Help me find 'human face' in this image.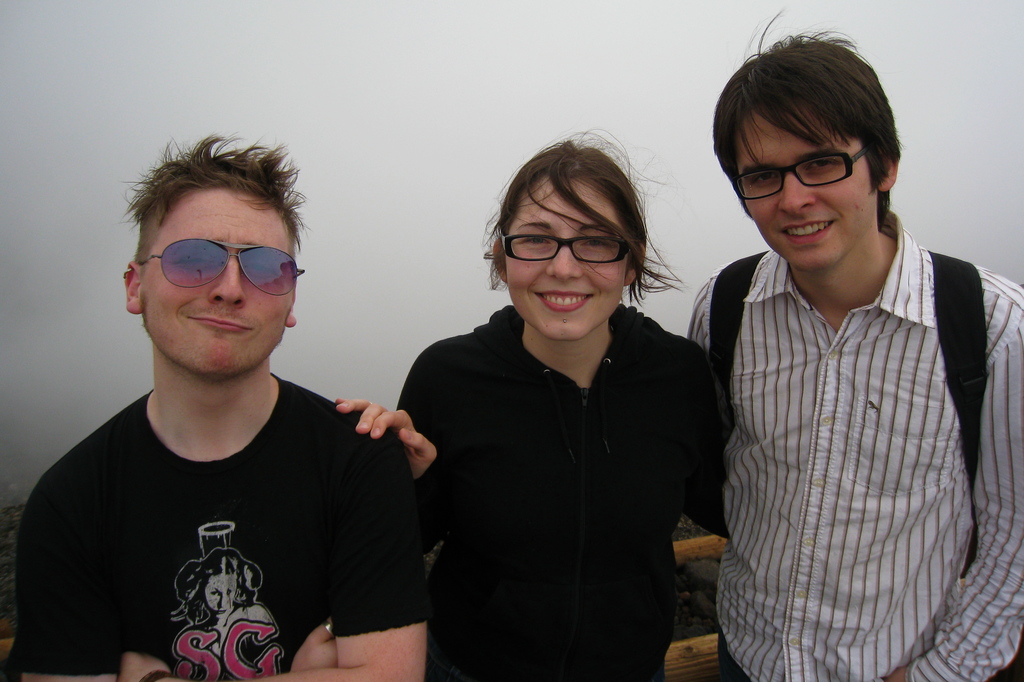
Found it: Rect(136, 184, 299, 377).
